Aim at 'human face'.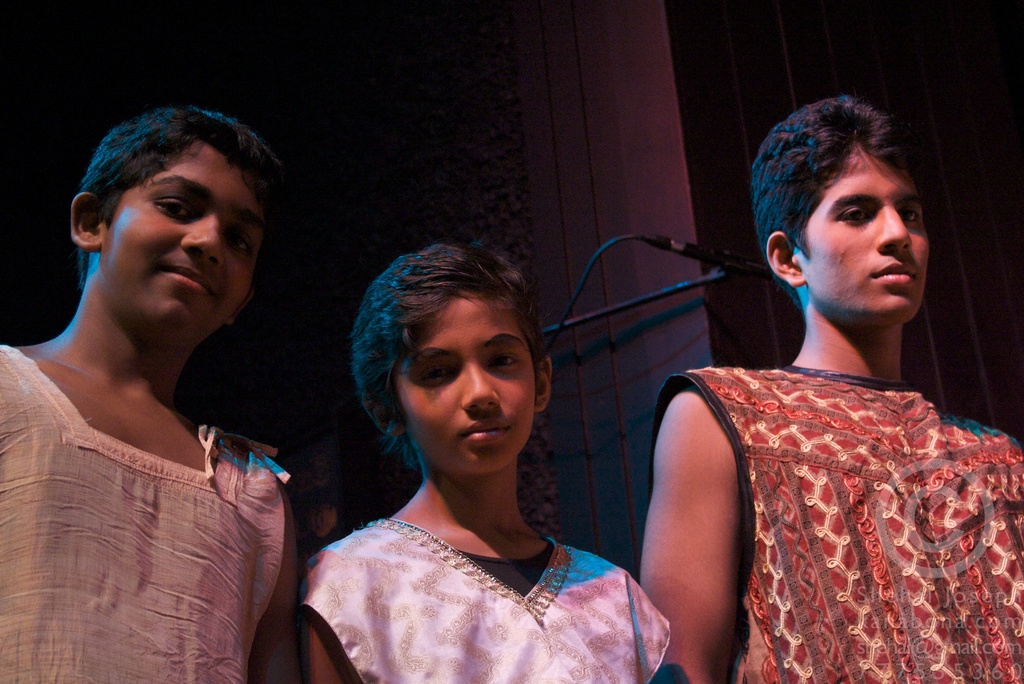
Aimed at (left=396, top=291, right=535, bottom=478).
